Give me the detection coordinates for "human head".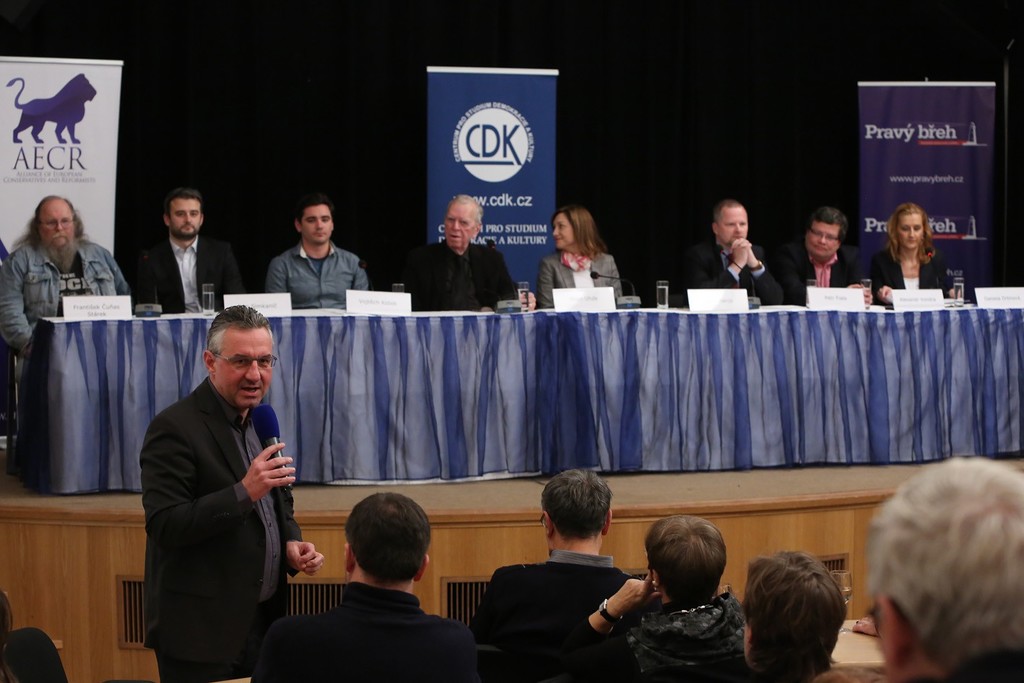
crop(335, 512, 434, 600).
